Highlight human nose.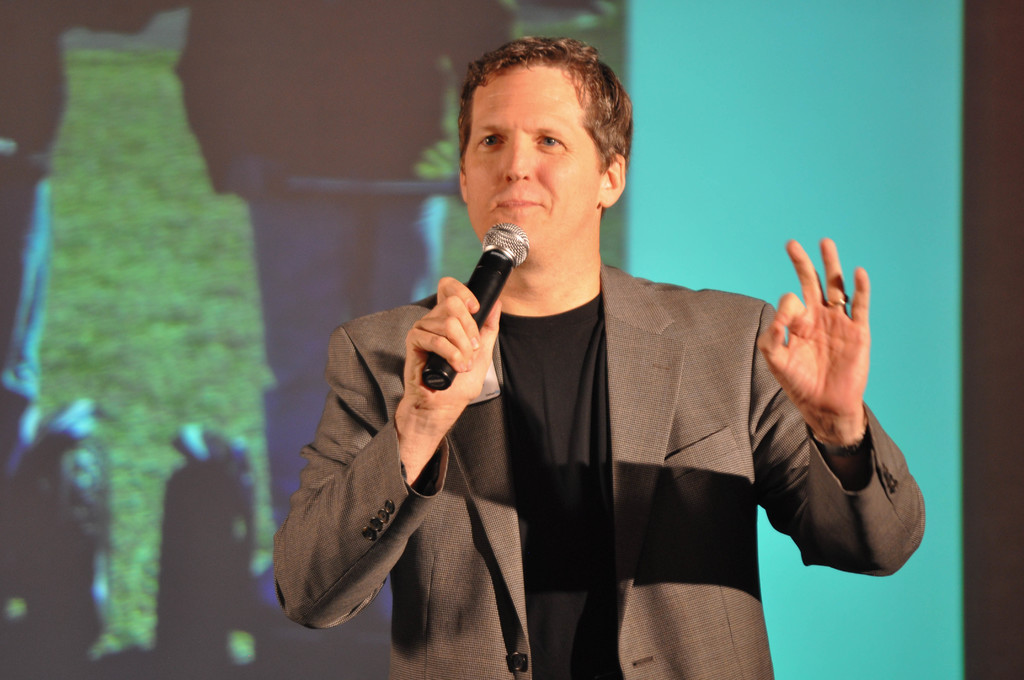
Highlighted region: bbox=[502, 136, 531, 182].
